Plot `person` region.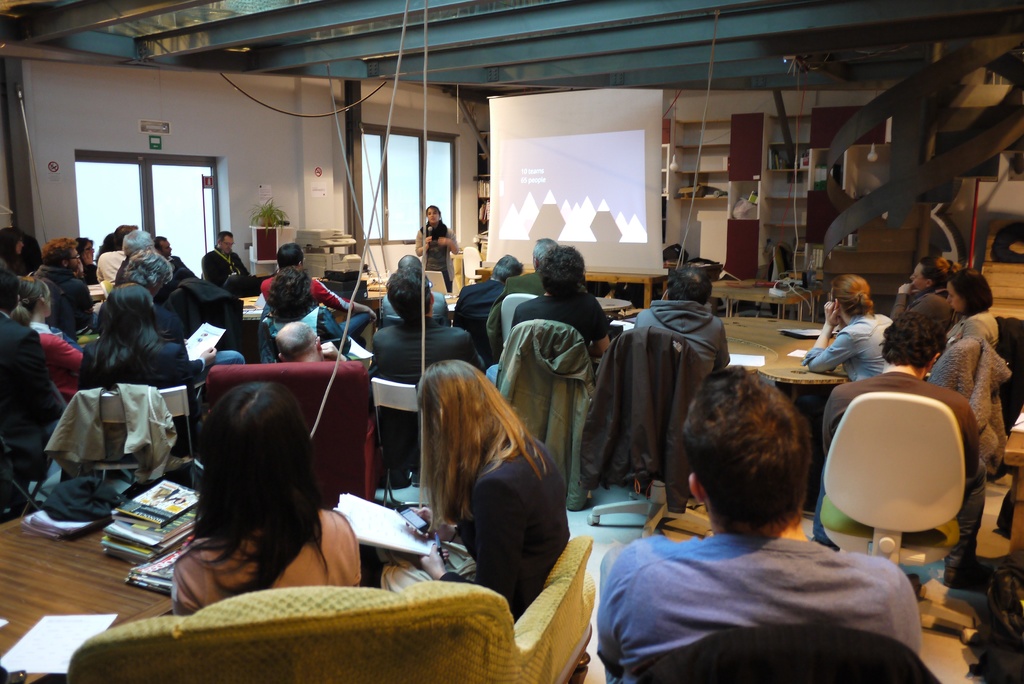
Plotted at rect(803, 275, 894, 484).
